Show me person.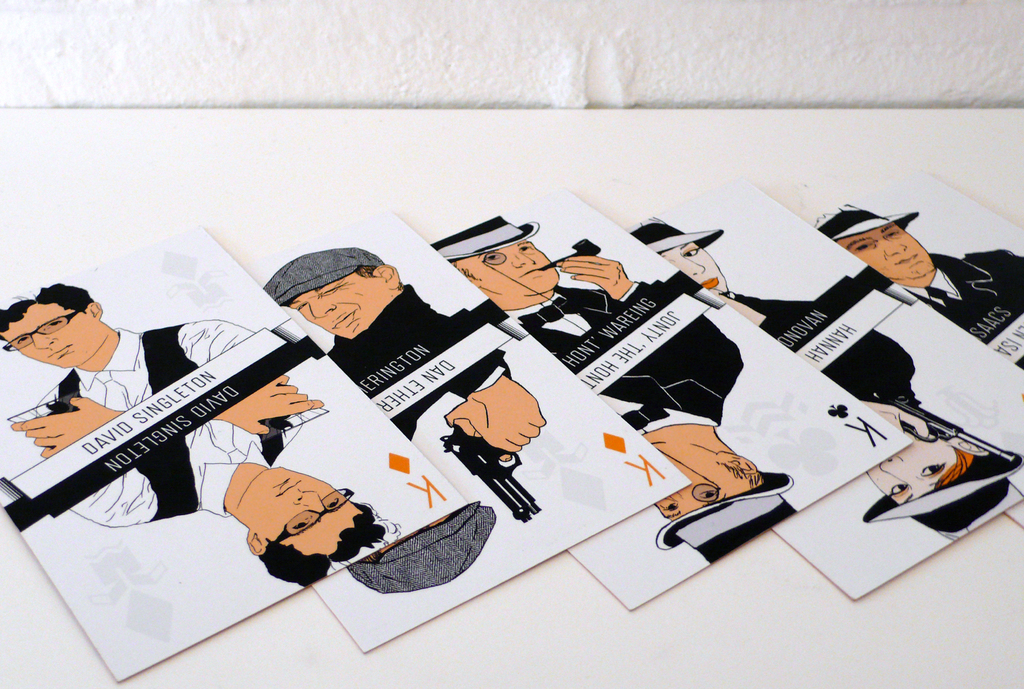
person is here: pyautogui.locateOnScreen(838, 320, 1015, 540).
